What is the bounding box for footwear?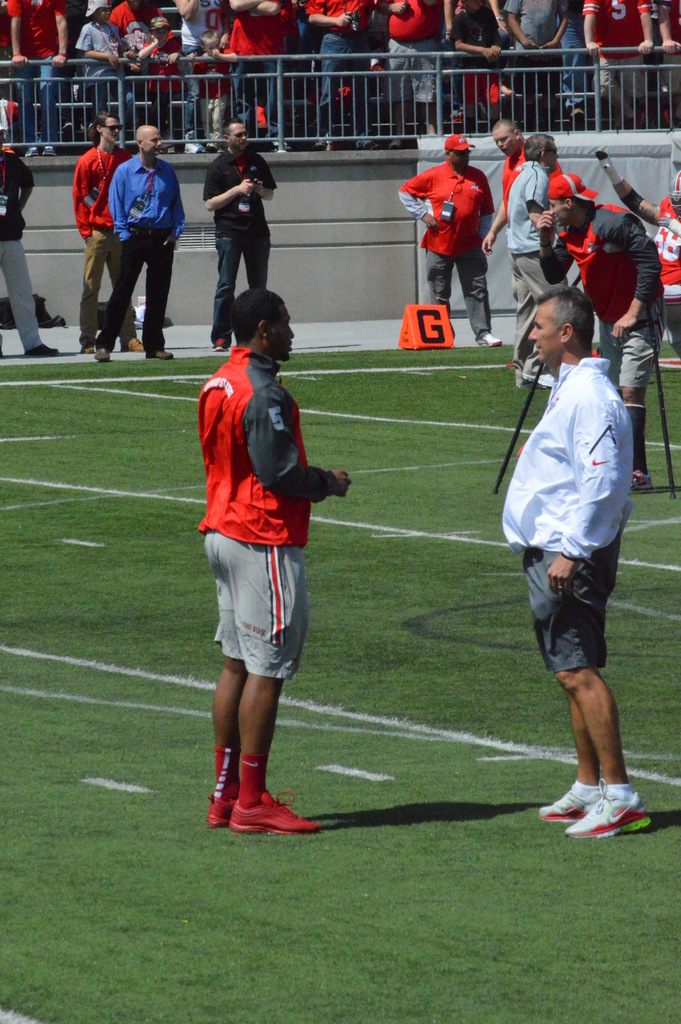
box(42, 141, 58, 157).
